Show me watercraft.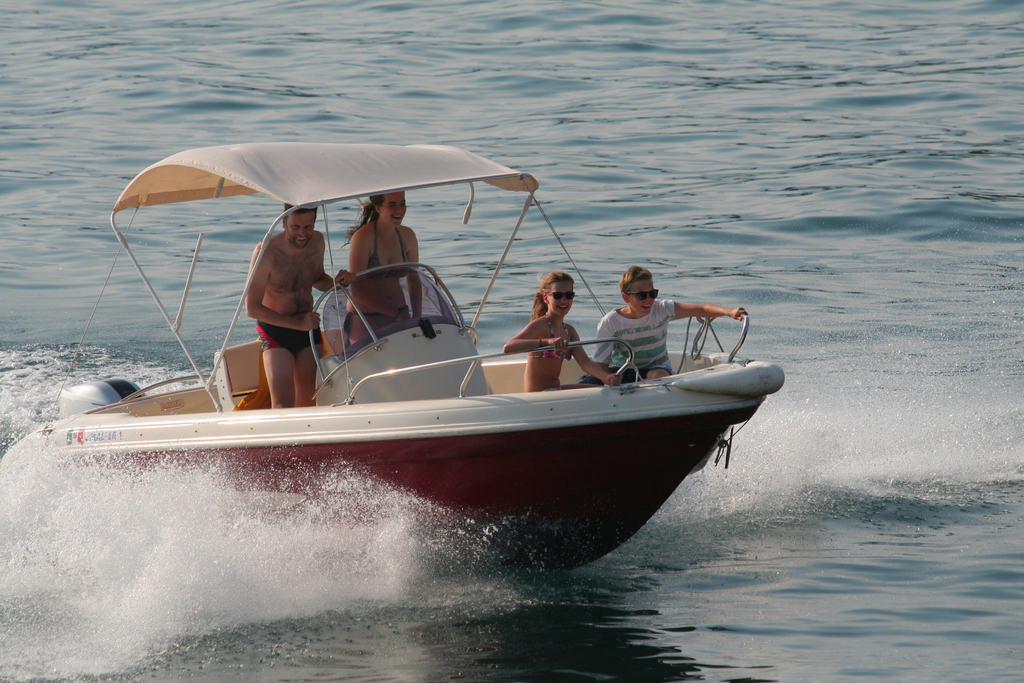
watercraft is here: x1=65, y1=157, x2=797, y2=557.
